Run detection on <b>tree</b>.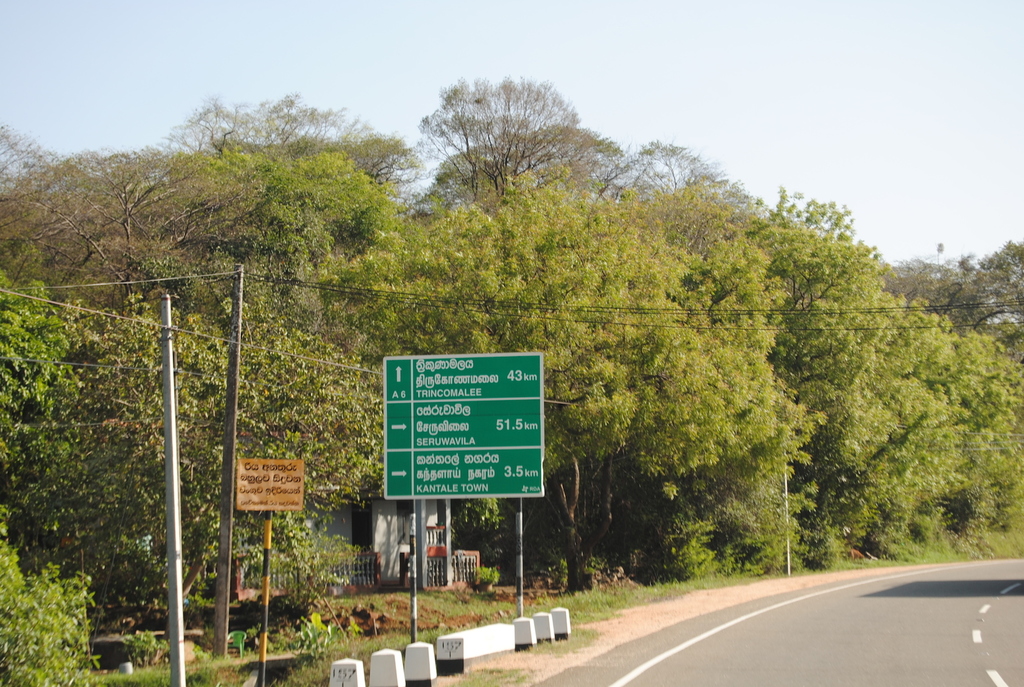
Result: <box>427,63,602,232</box>.
